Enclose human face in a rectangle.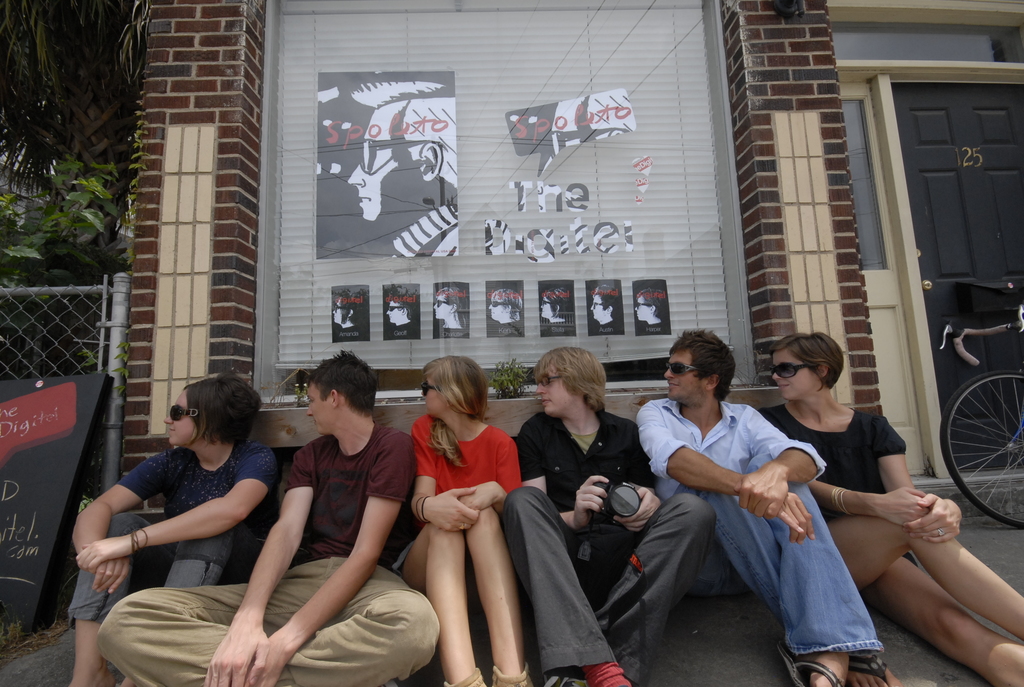
left=772, top=348, right=818, bottom=402.
